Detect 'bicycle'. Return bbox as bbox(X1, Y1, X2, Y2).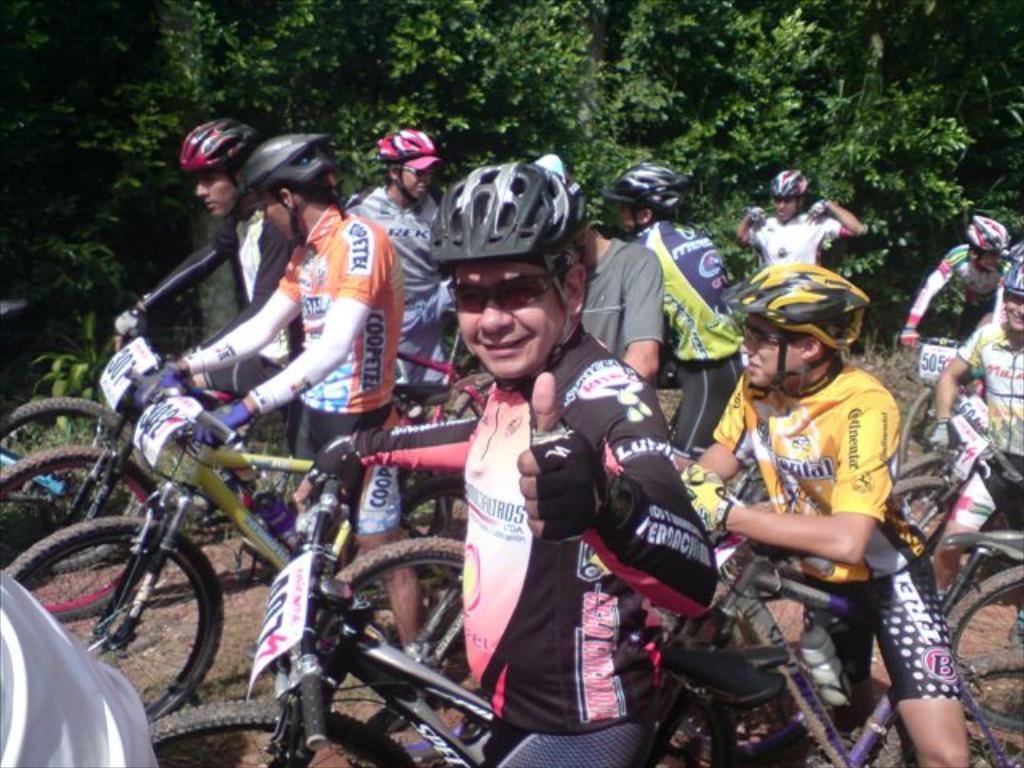
bbox(890, 398, 1022, 598).
